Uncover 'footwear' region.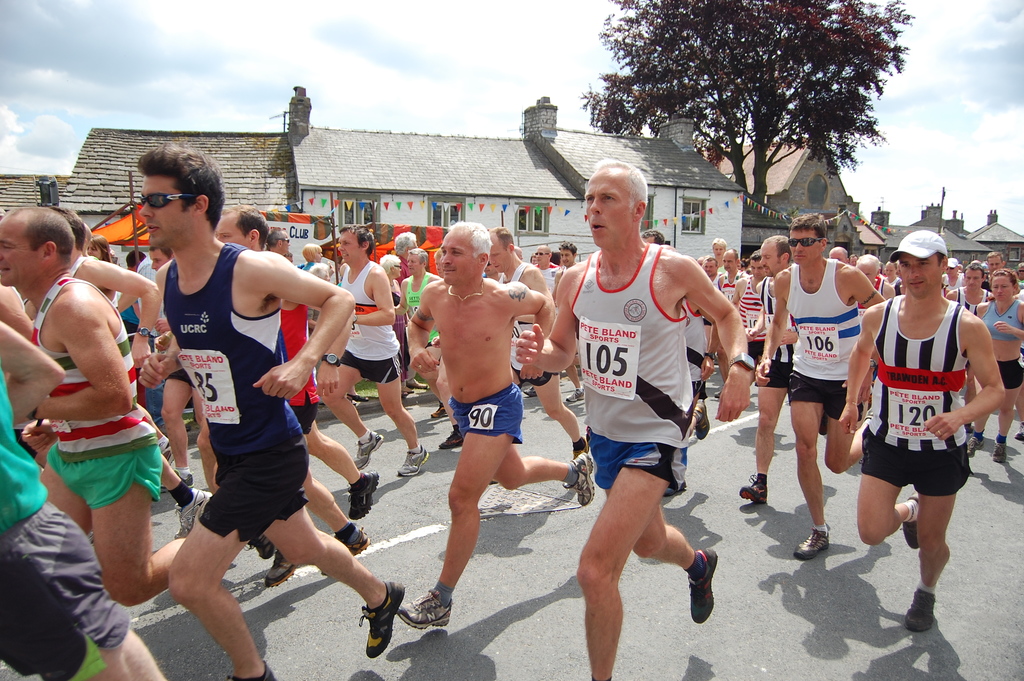
Uncovered: box=[429, 400, 447, 417].
